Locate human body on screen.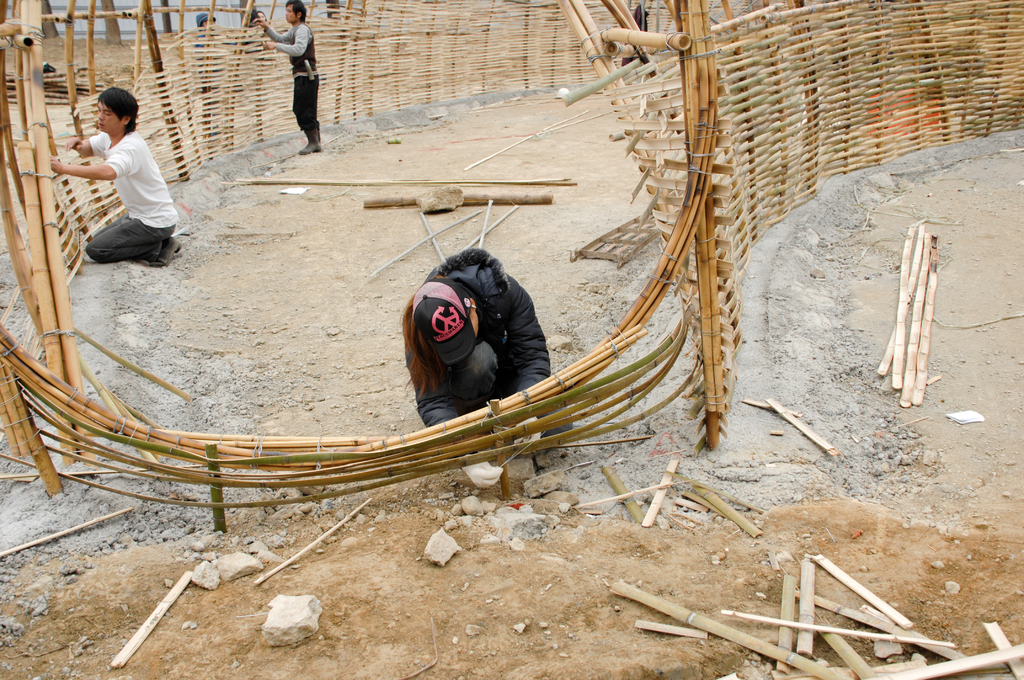
On screen at pyautogui.locateOnScreen(250, 19, 321, 153).
